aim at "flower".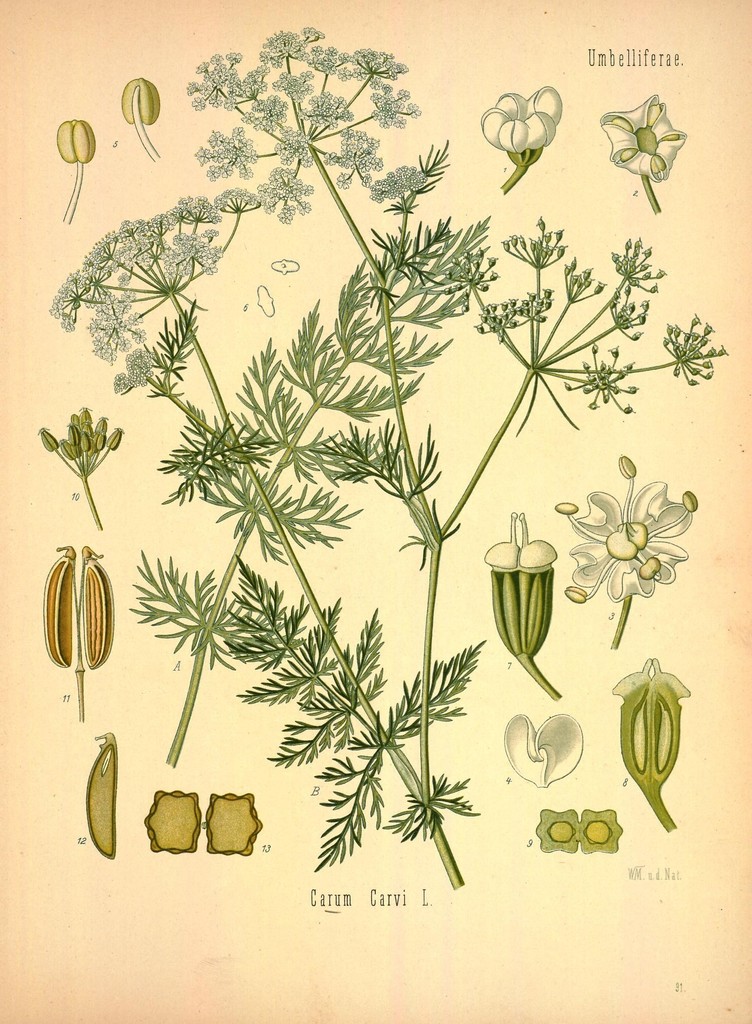
Aimed at 550,449,694,606.
